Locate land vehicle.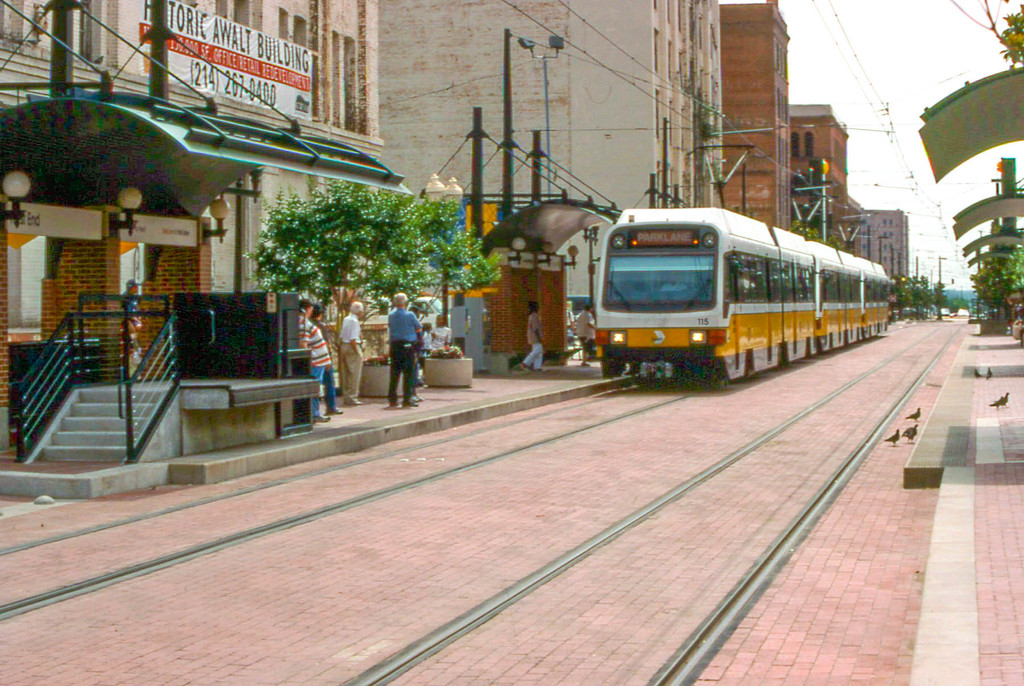
Bounding box: region(410, 294, 439, 321).
